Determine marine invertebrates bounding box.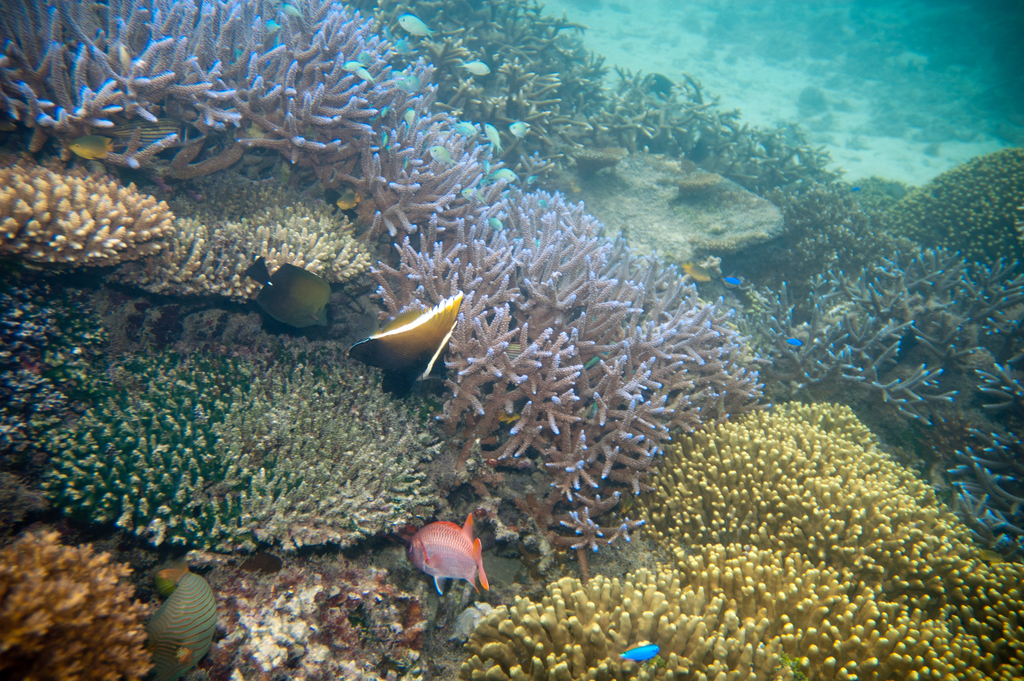
Determined: BBox(828, 172, 934, 211).
